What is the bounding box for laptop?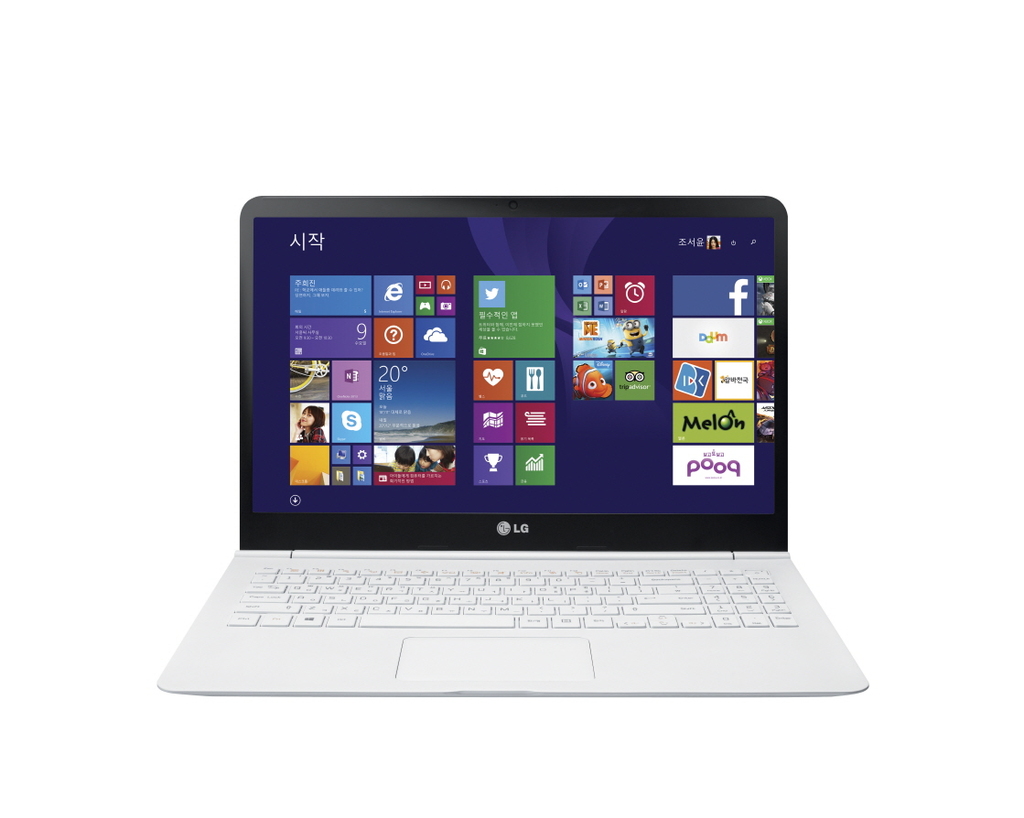
rect(139, 190, 884, 716).
